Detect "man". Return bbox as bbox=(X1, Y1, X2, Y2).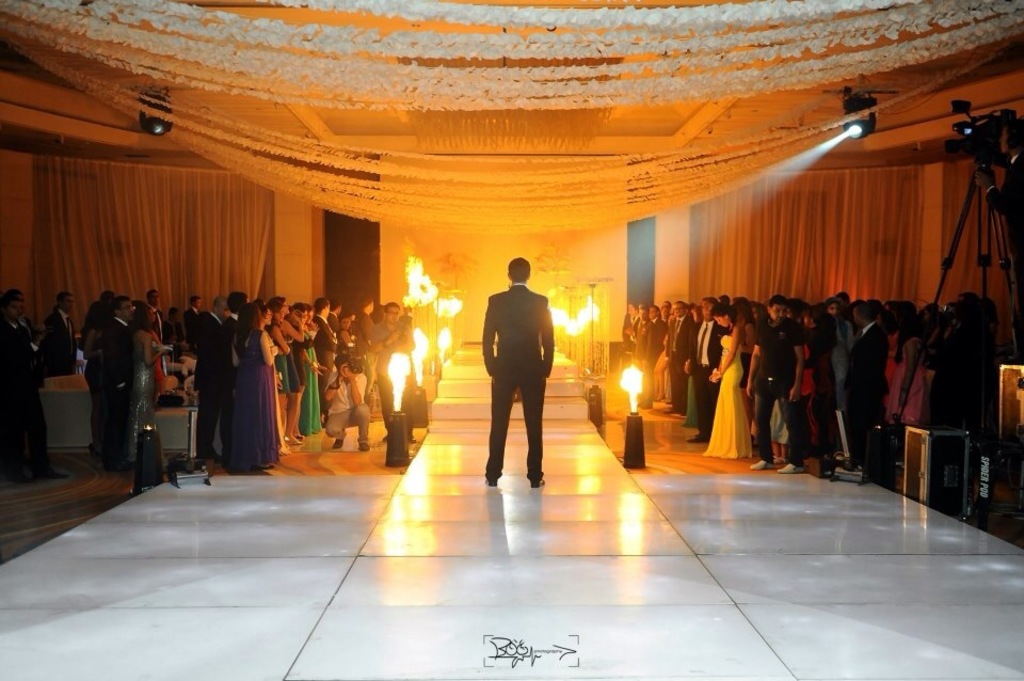
bbox=(370, 303, 418, 442).
